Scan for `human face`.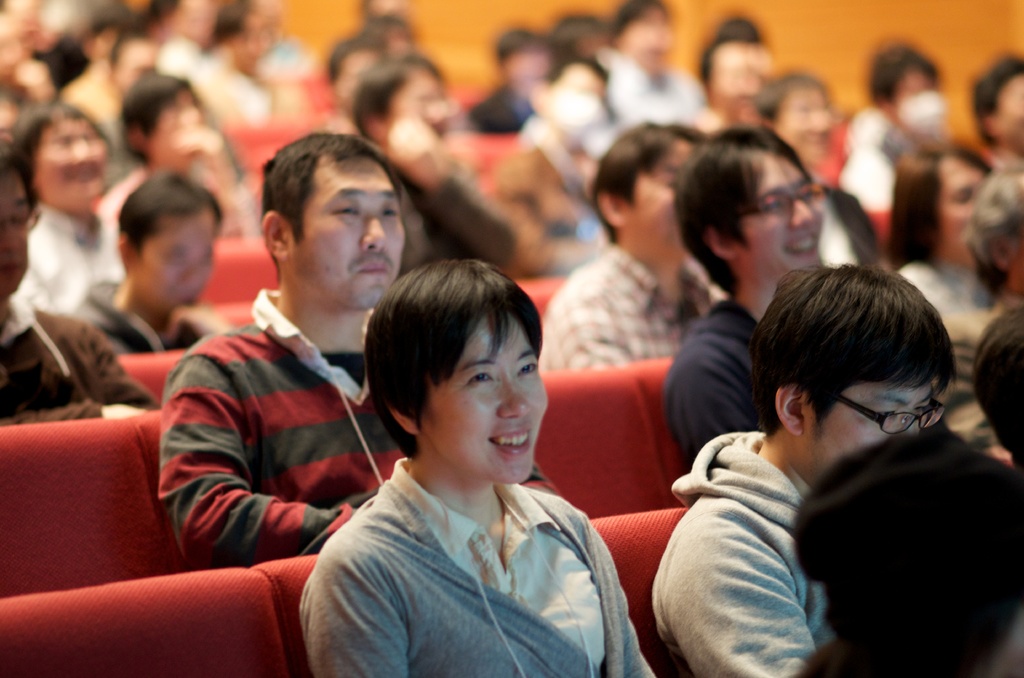
Scan result: left=801, top=378, right=934, bottom=476.
